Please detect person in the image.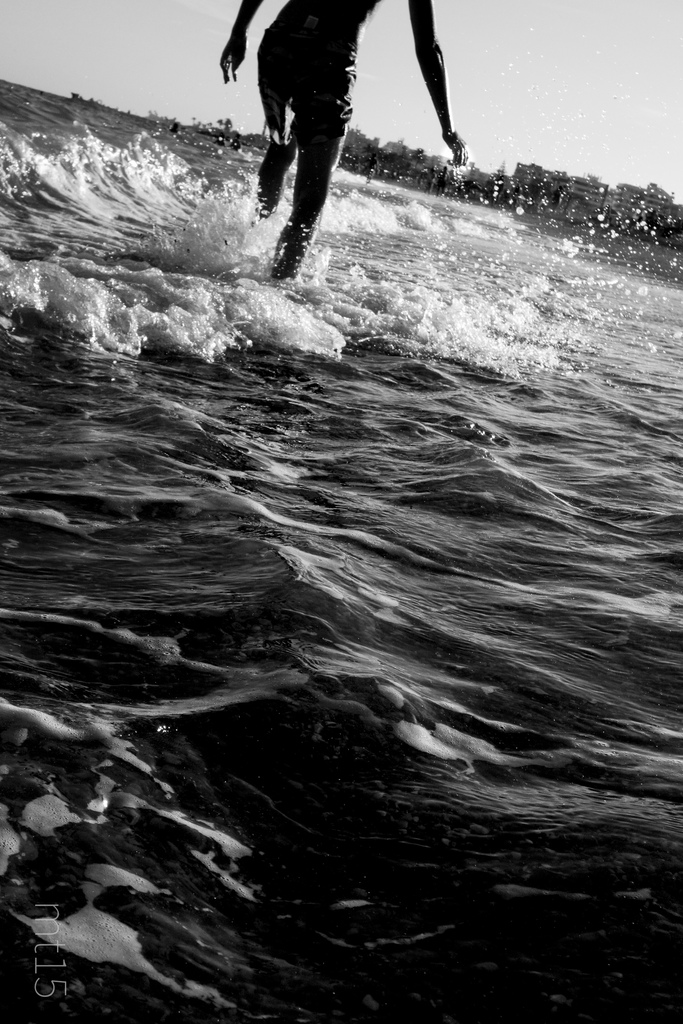
<box>218,2,436,282</box>.
